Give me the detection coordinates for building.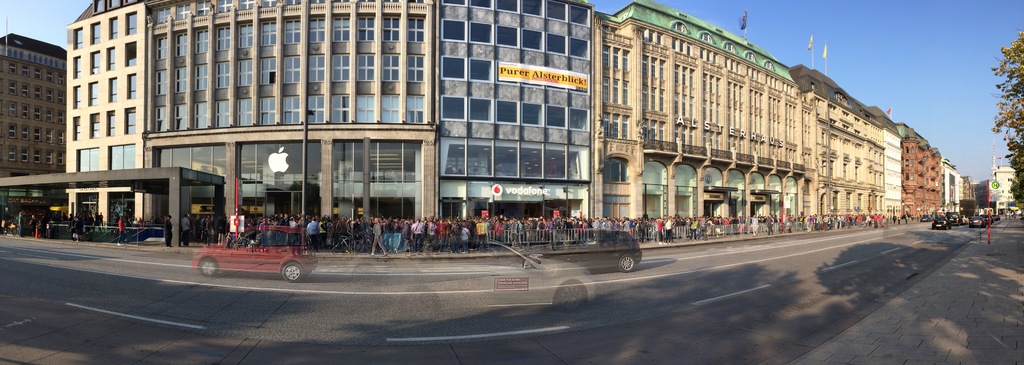
993 163 1020 222.
